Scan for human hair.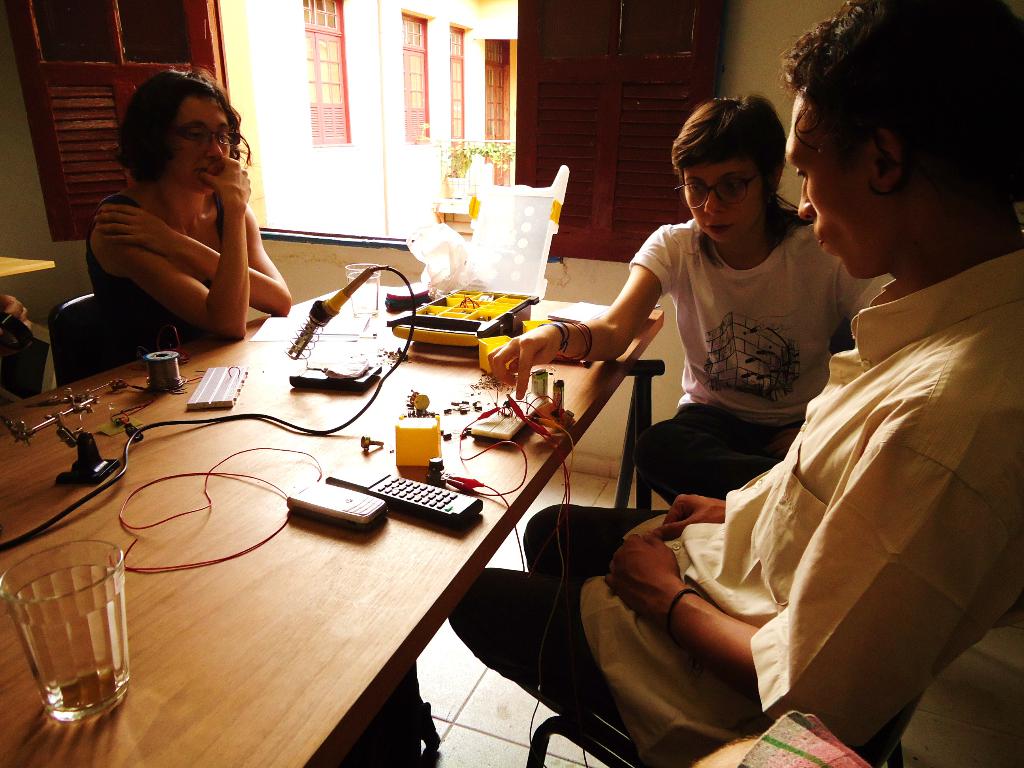
Scan result: [669,89,802,236].
